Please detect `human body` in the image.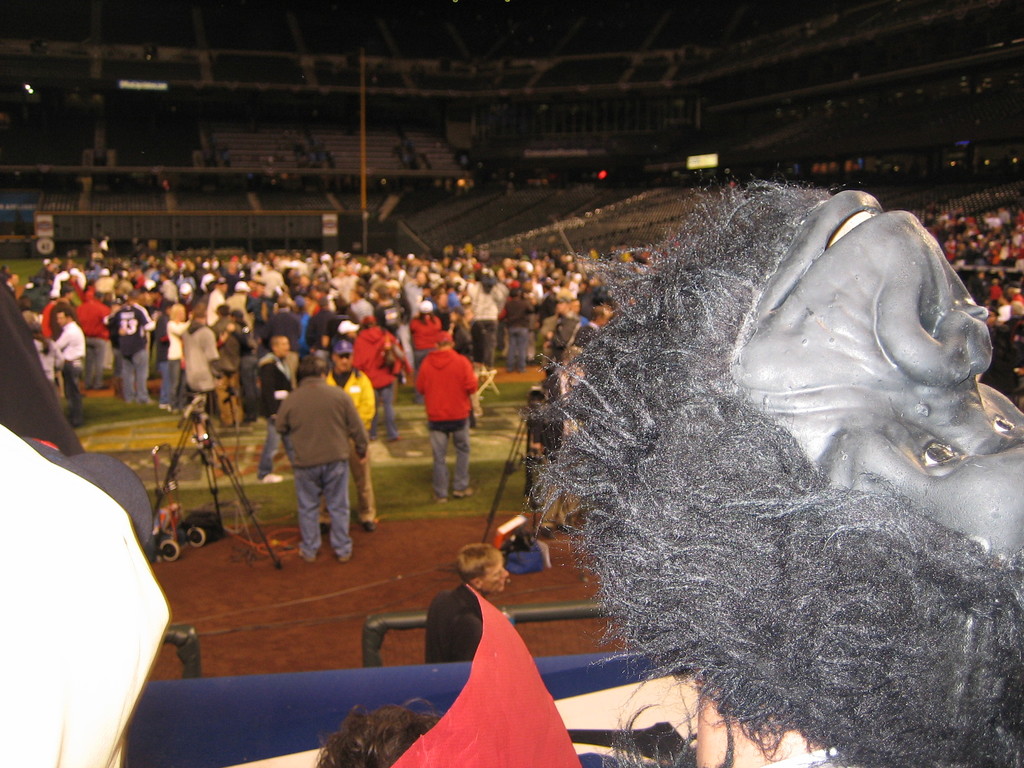
left=154, top=298, right=166, bottom=406.
